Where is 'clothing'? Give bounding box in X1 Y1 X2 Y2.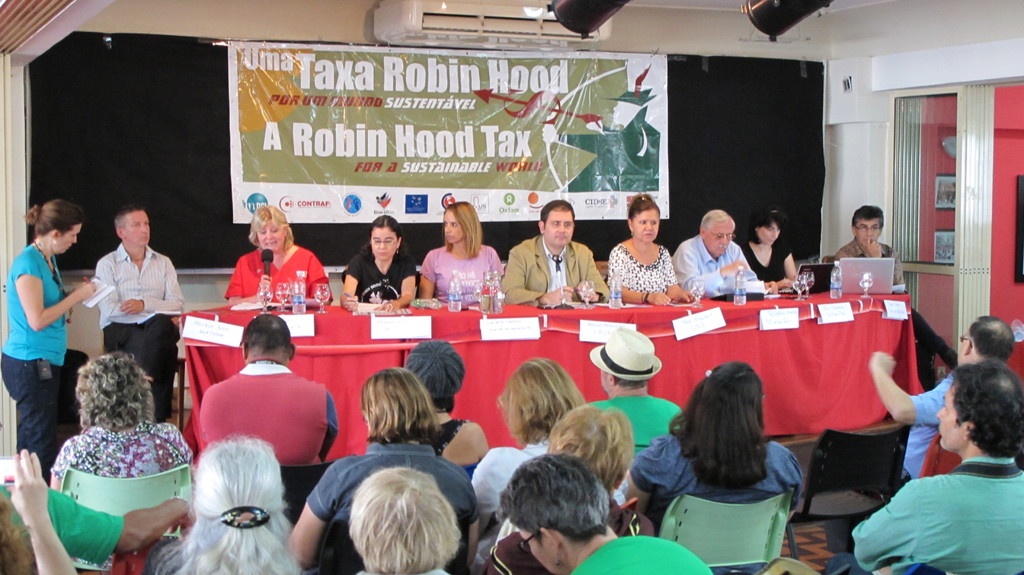
851 452 1023 574.
